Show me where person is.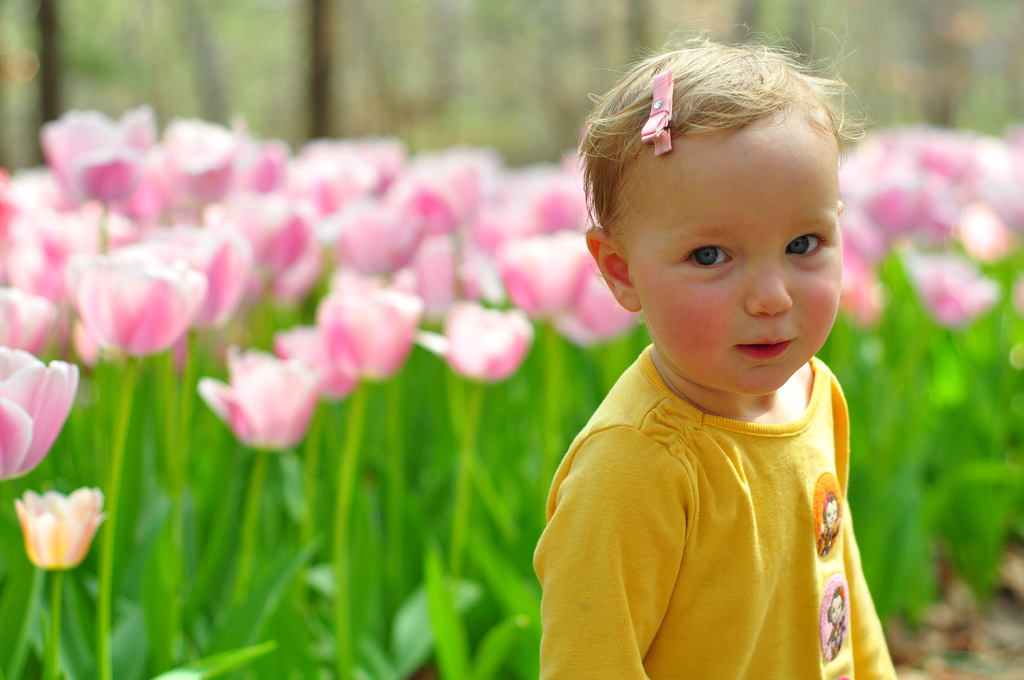
person is at detection(531, 0, 917, 673).
